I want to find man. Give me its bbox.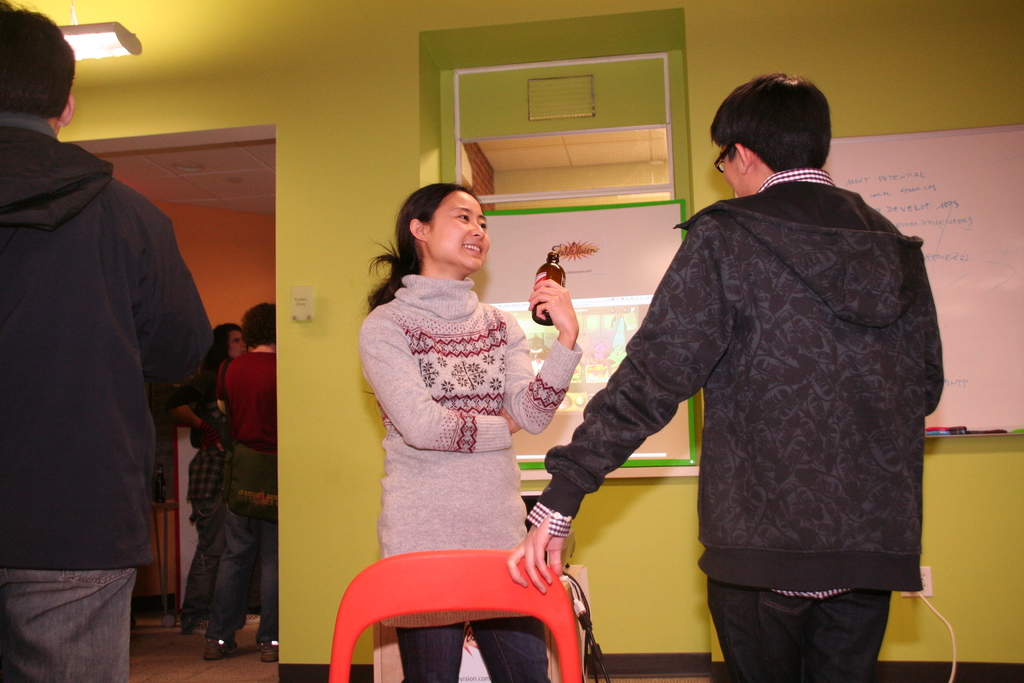
bbox=(1, 4, 216, 682).
